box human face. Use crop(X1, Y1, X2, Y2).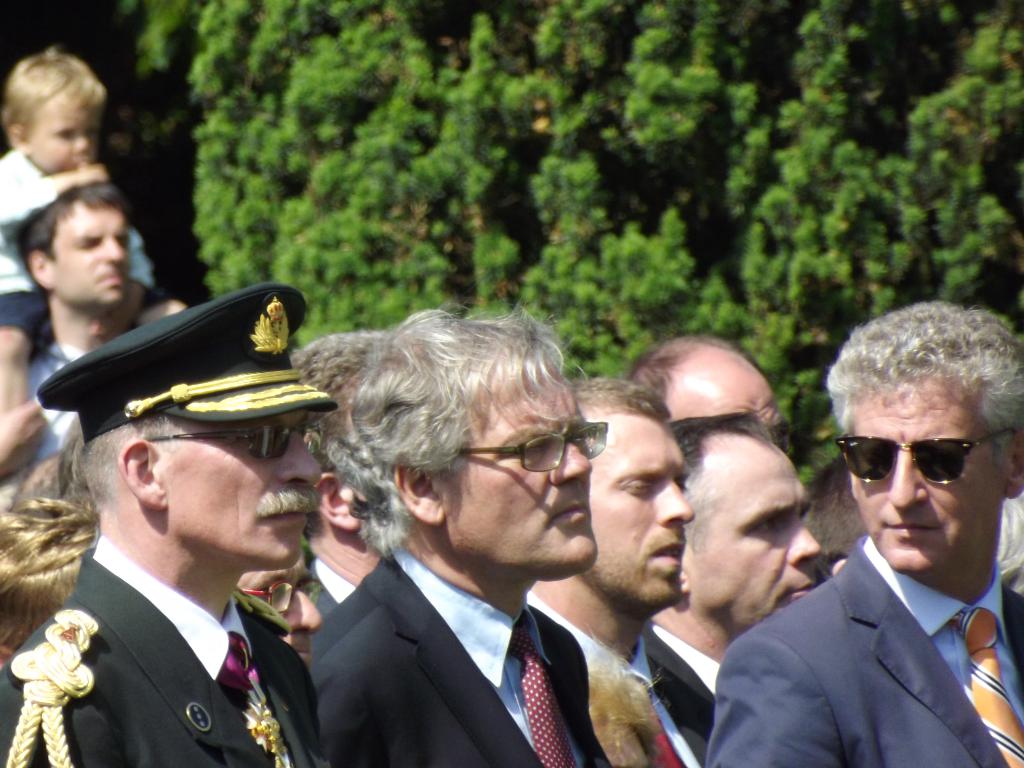
crop(729, 365, 790, 451).
